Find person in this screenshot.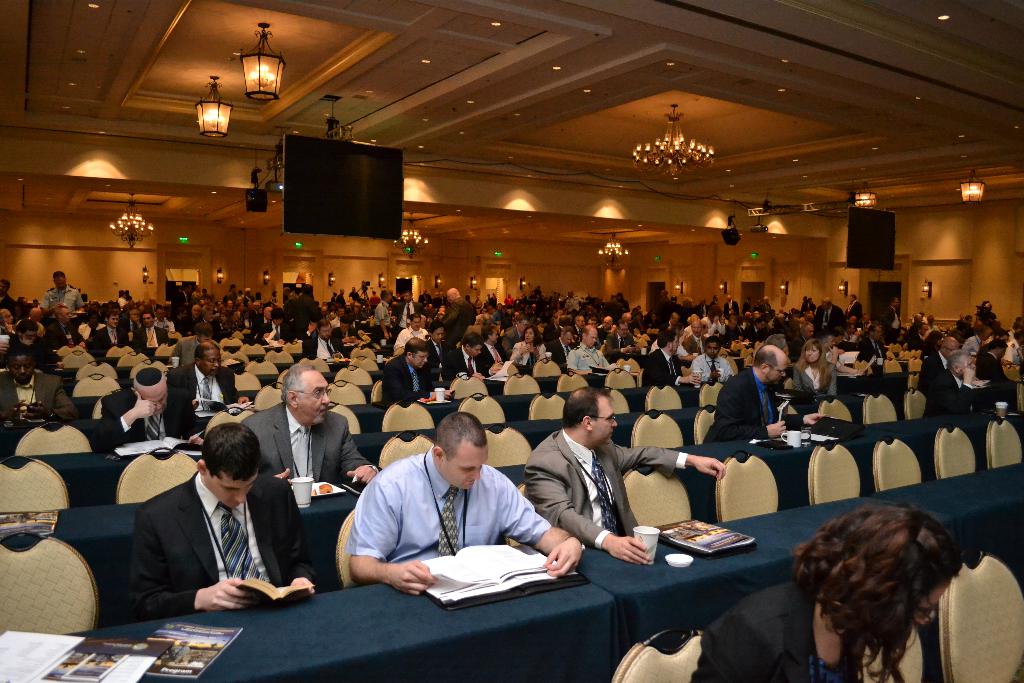
The bounding box for person is <region>328, 289, 337, 309</region>.
